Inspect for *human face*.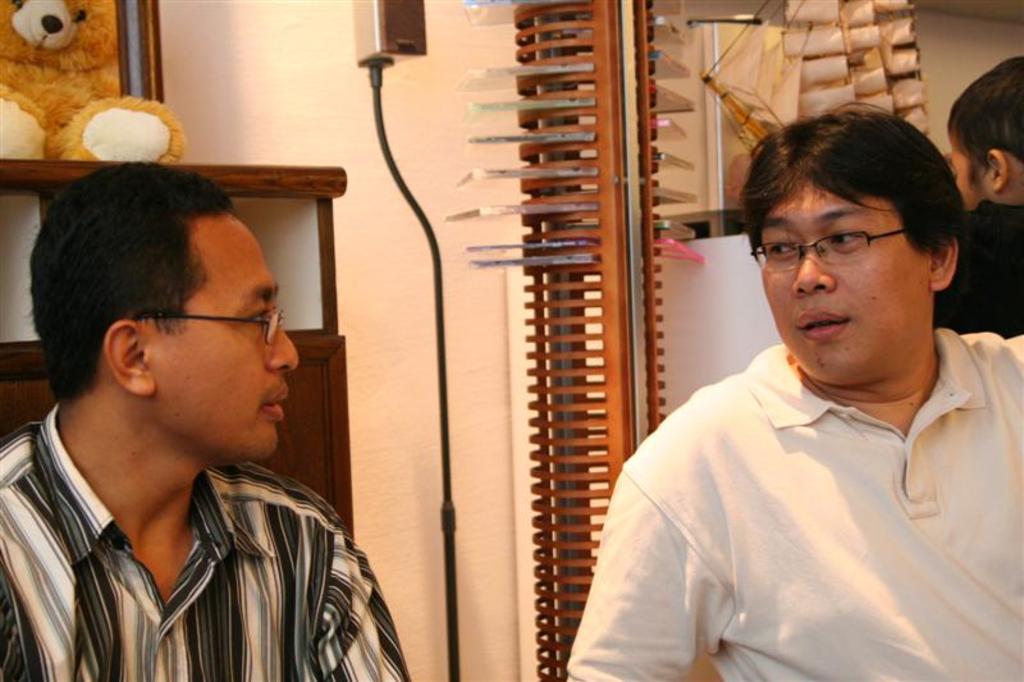
Inspection: (x1=948, y1=138, x2=992, y2=205).
